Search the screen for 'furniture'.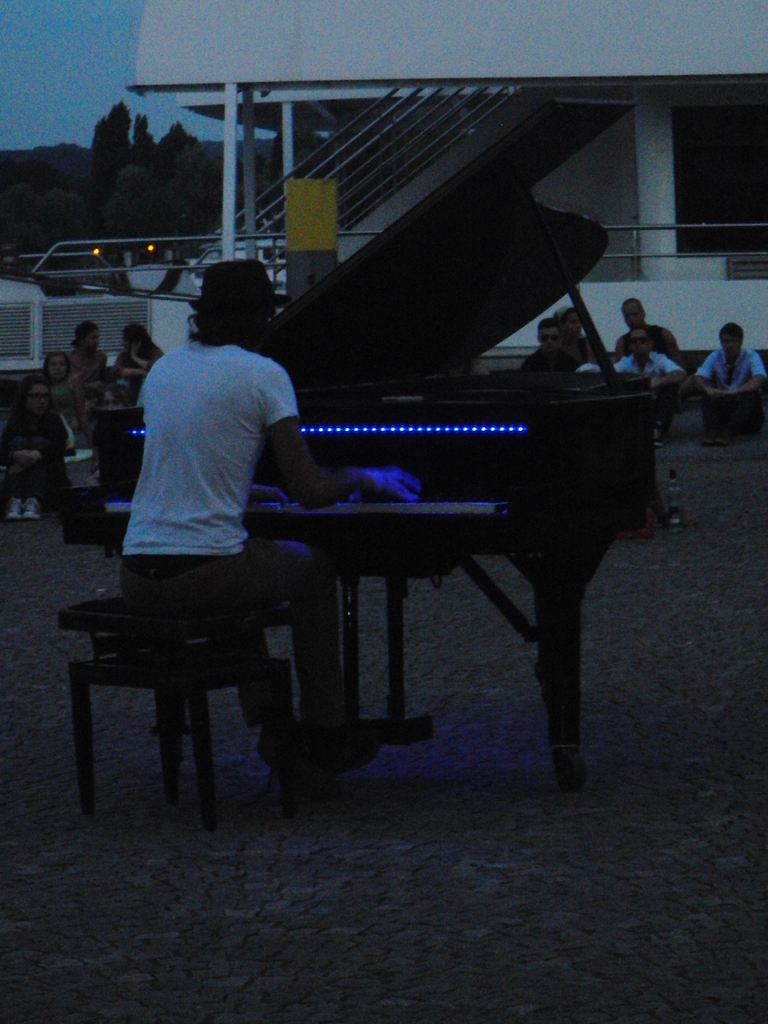
Found at x1=57, y1=594, x2=293, y2=837.
